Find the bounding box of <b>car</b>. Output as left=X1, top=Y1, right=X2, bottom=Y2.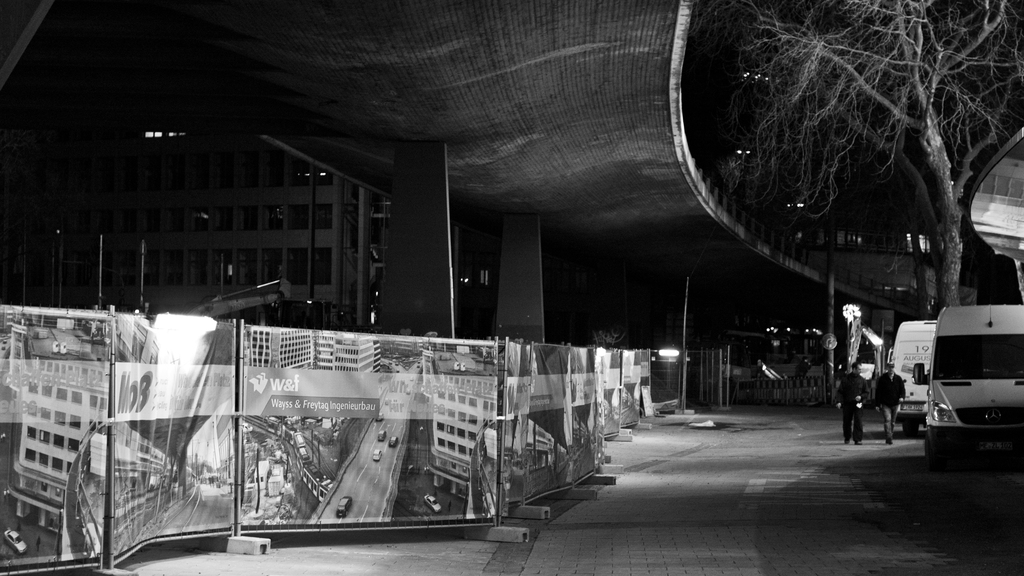
left=3, top=532, right=28, bottom=556.
